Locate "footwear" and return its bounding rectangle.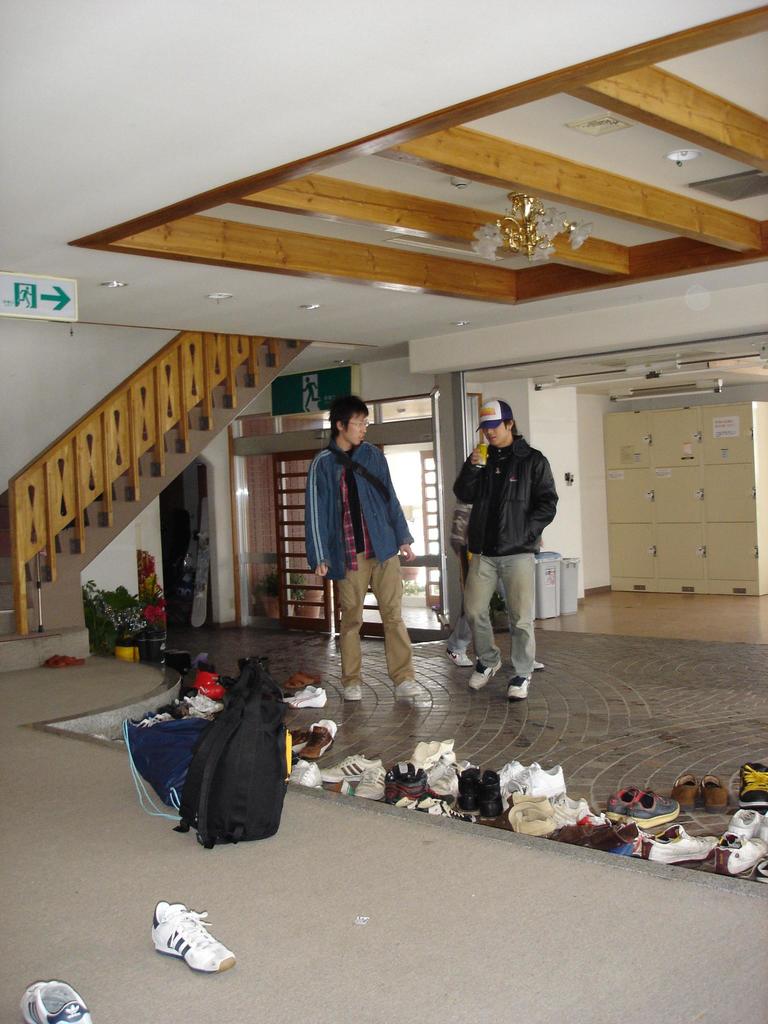
BBox(629, 787, 678, 828).
